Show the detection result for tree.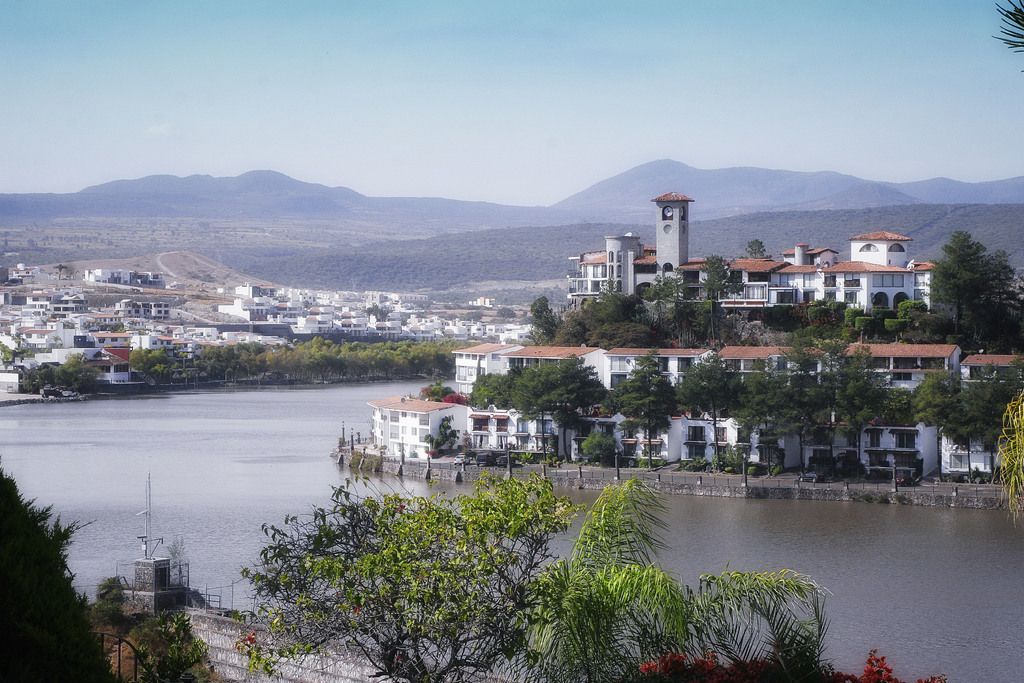
747 235 765 258.
